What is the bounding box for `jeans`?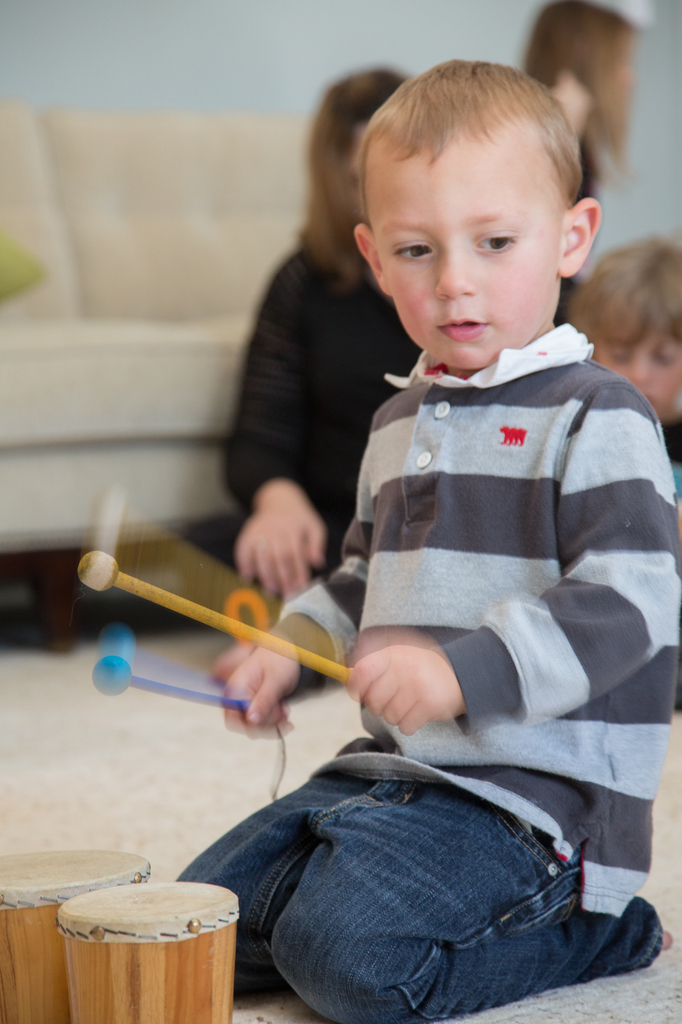
locate(199, 756, 645, 1023).
